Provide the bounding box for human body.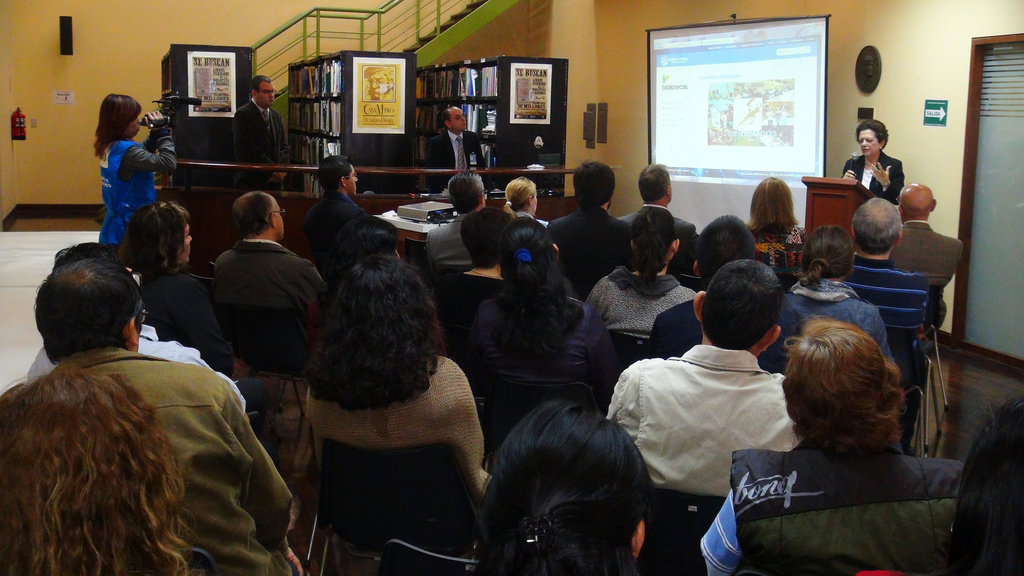
x1=141 y1=264 x2=239 y2=362.
